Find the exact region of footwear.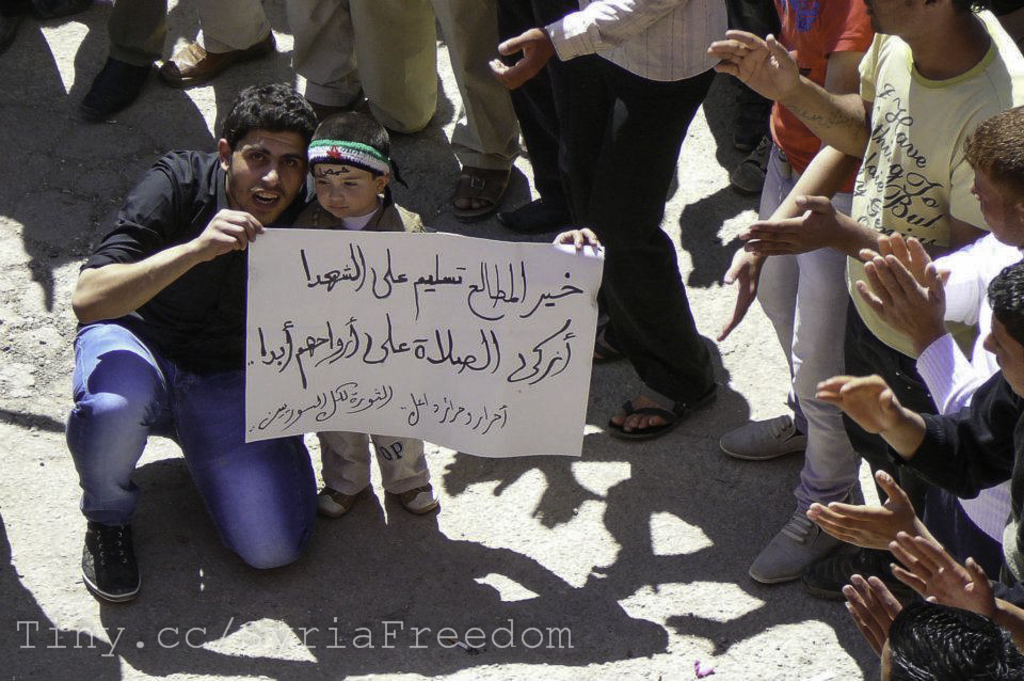
Exact region: left=451, top=167, right=513, bottom=223.
